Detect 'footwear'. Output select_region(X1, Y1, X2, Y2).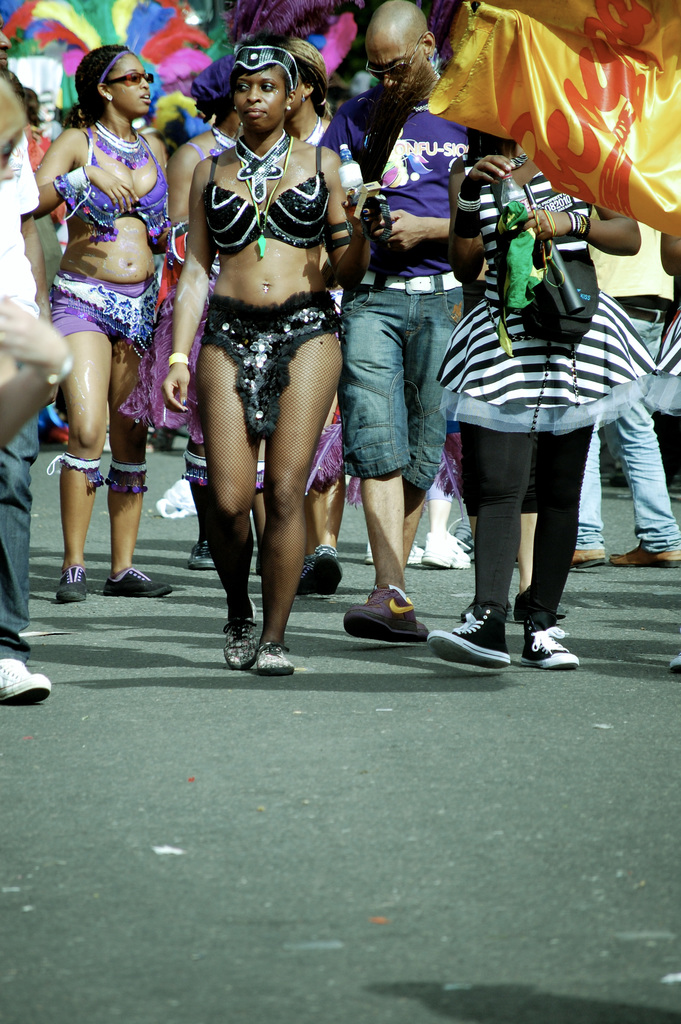
select_region(568, 540, 603, 570).
